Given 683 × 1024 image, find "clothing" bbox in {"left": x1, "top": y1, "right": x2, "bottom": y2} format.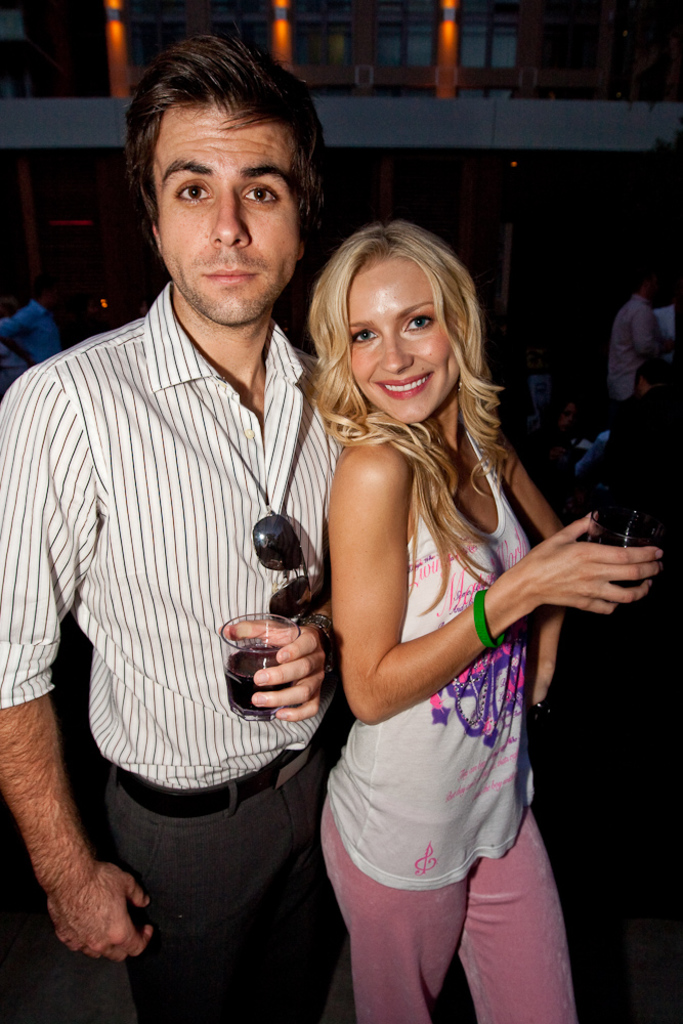
{"left": 0, "top": 269, "right": 342, "bottom": 1006}.
